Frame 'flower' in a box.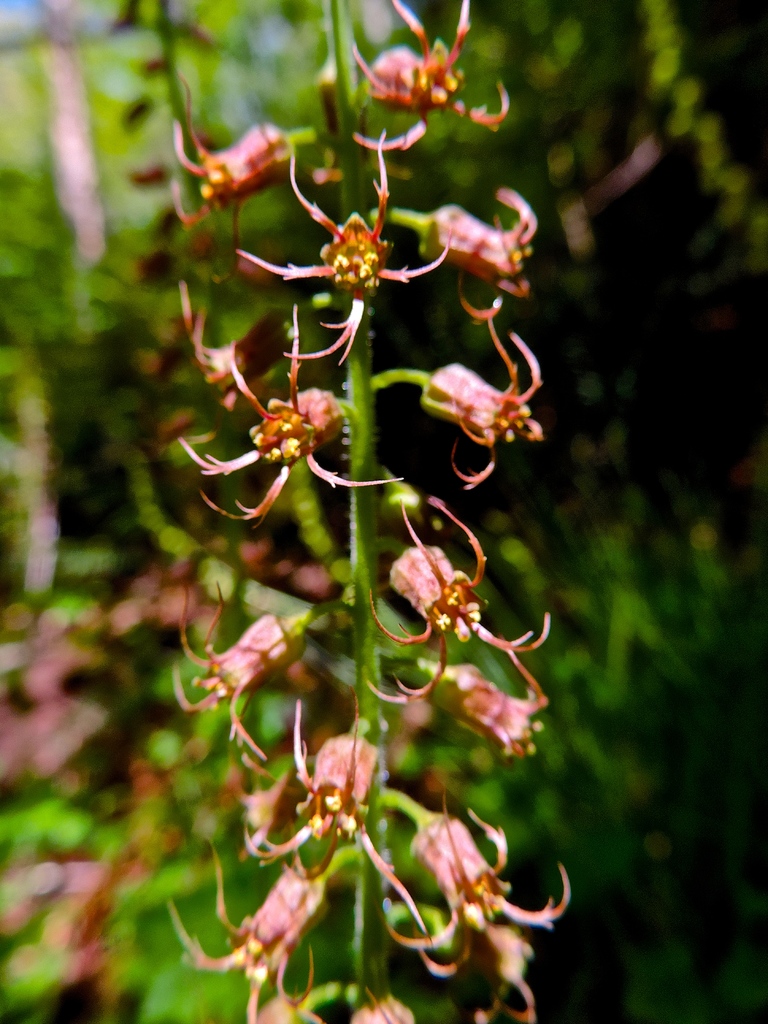
354 632 554 772.
